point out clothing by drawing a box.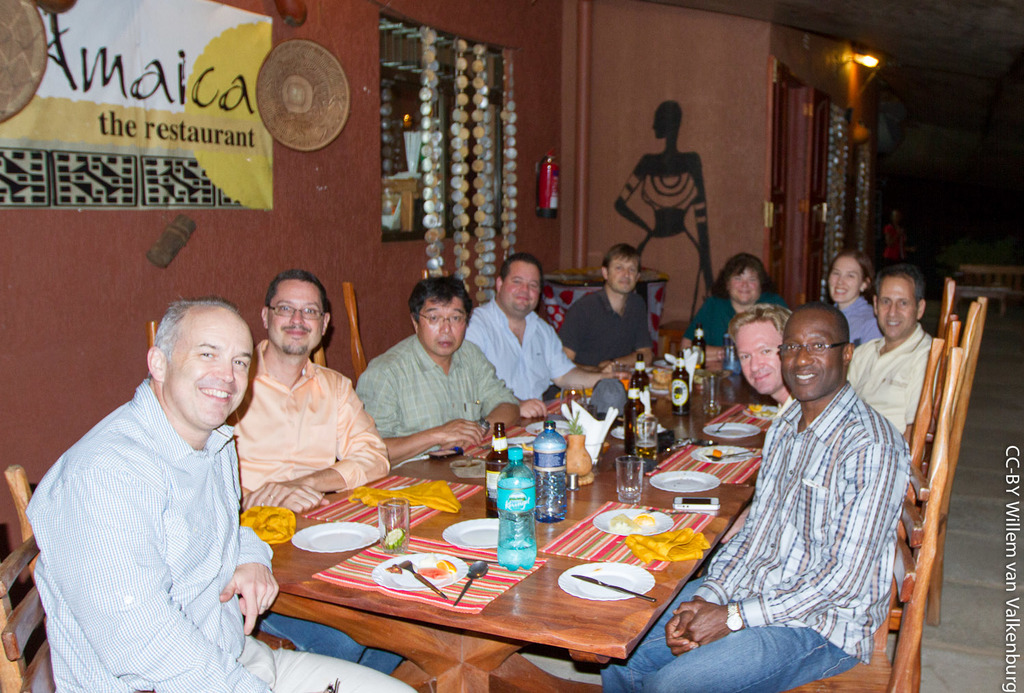
{"left": 35, "top": 383, "right": 430, "bottom": 692}.
